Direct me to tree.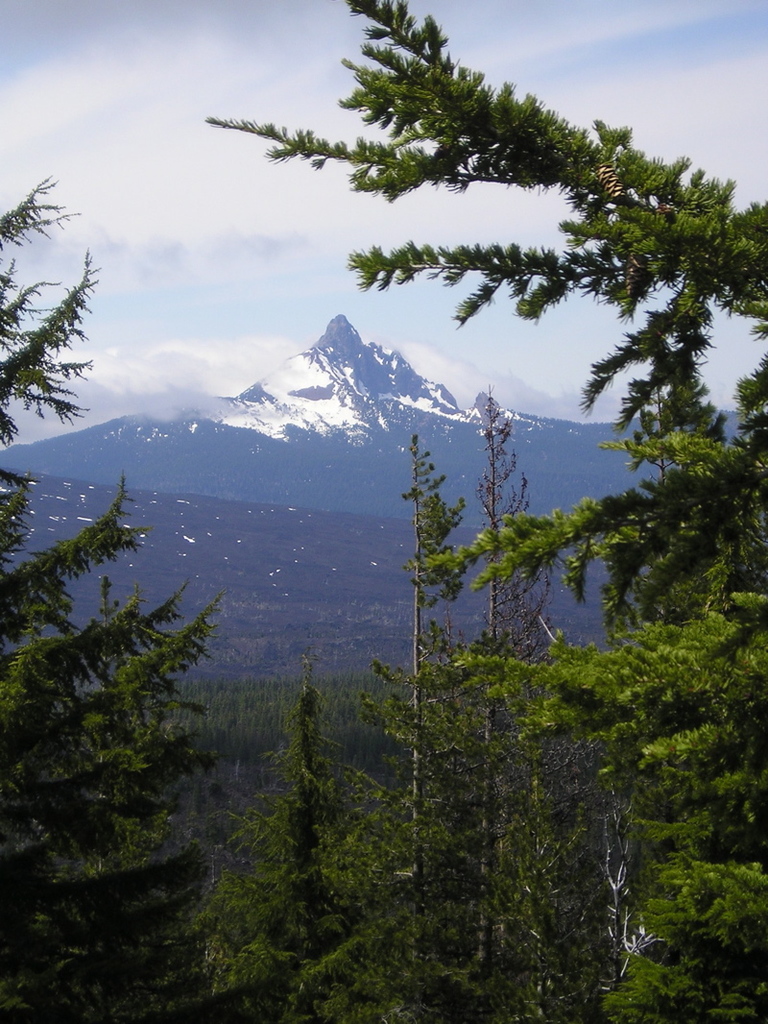
Direction: bbox=[321, 436, 510, 1023].
